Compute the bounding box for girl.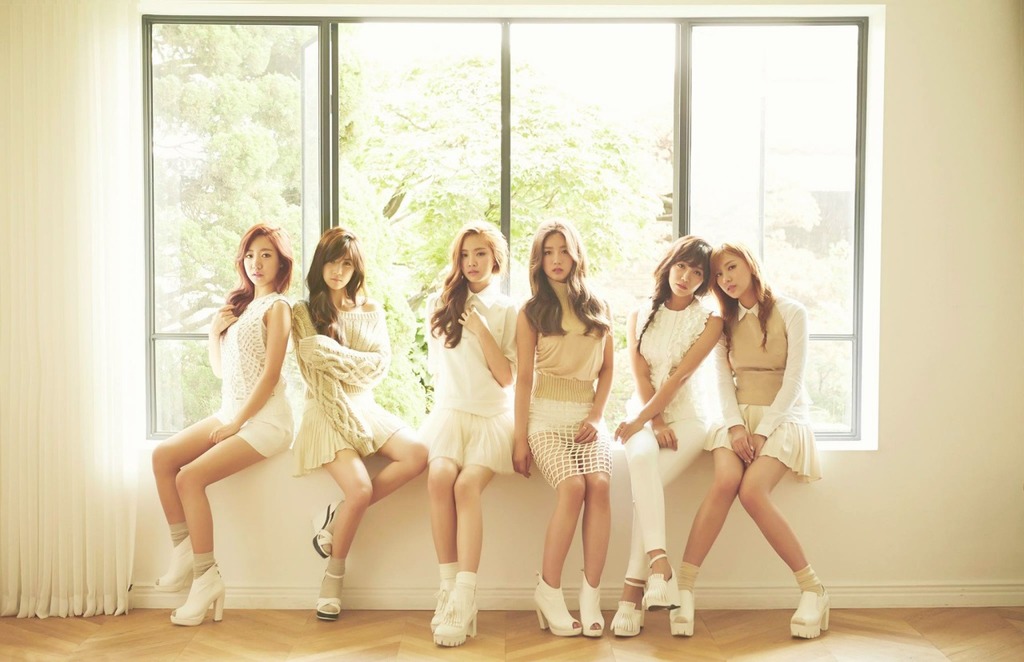
607/230/726/639.
